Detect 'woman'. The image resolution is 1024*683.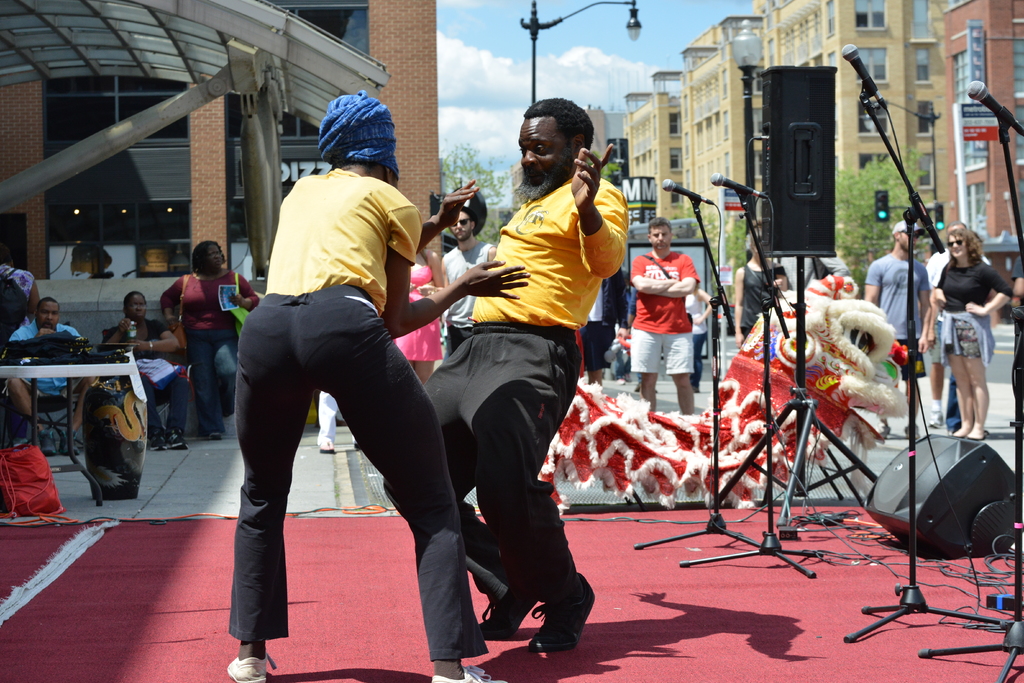
(159,242,263,434).
